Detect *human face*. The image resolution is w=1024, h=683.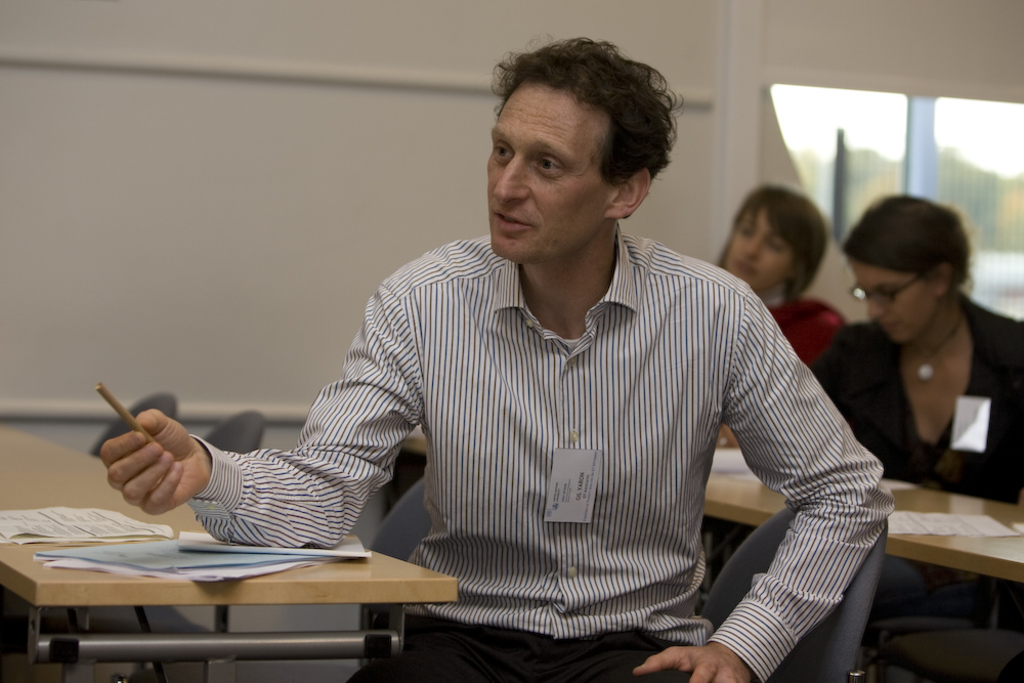
(848,254,935,344).
